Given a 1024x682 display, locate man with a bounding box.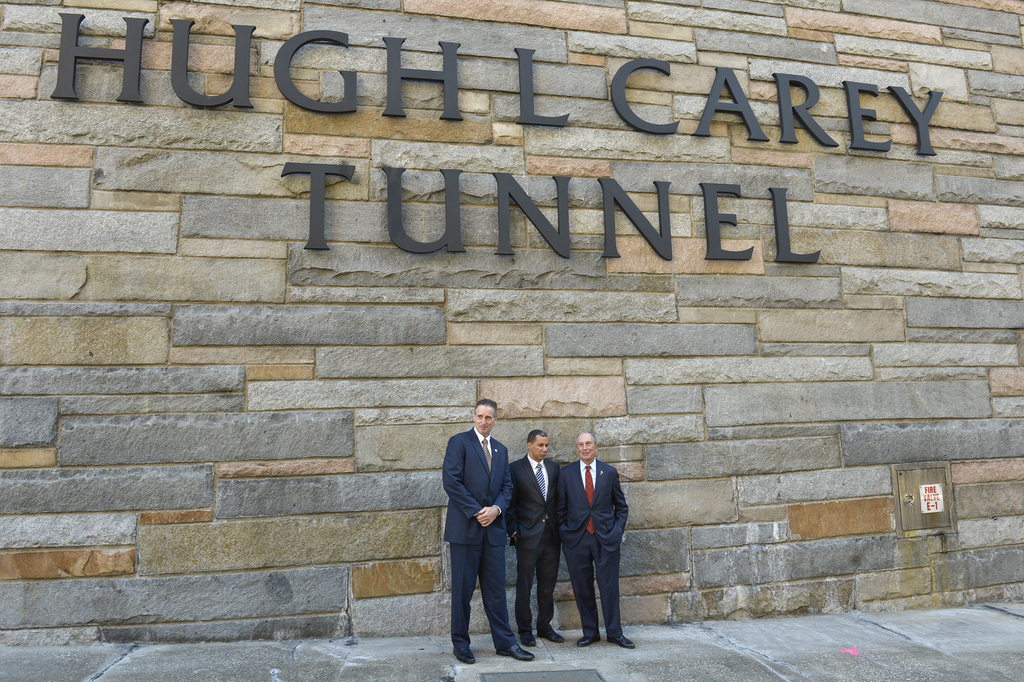
Located: l=502, t=429, r=563, b=647.
